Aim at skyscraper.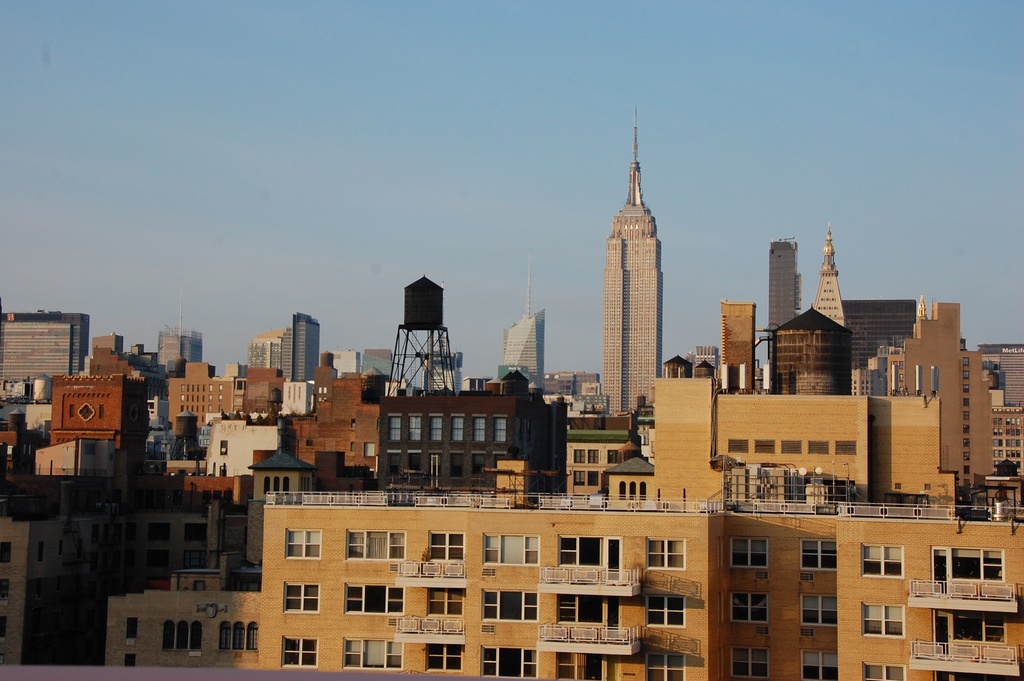
Aimed at [717,295,760,387].
